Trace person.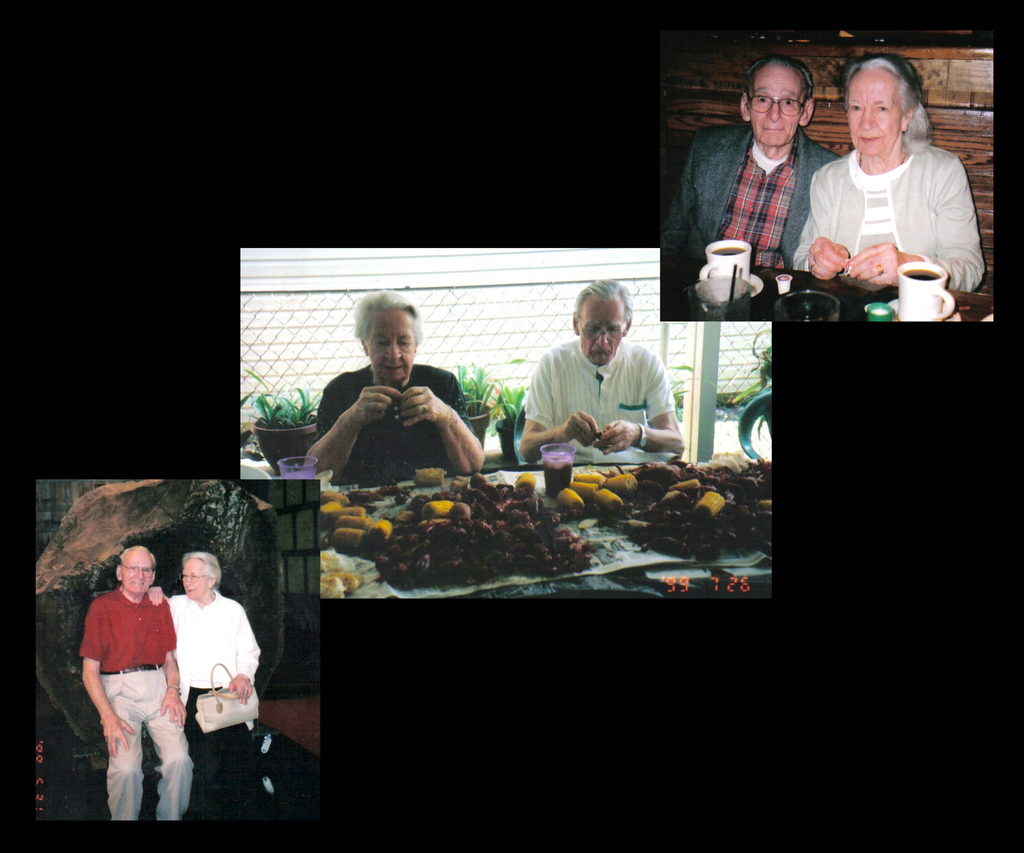
Traced to locate(656, 58, 846, 278).
